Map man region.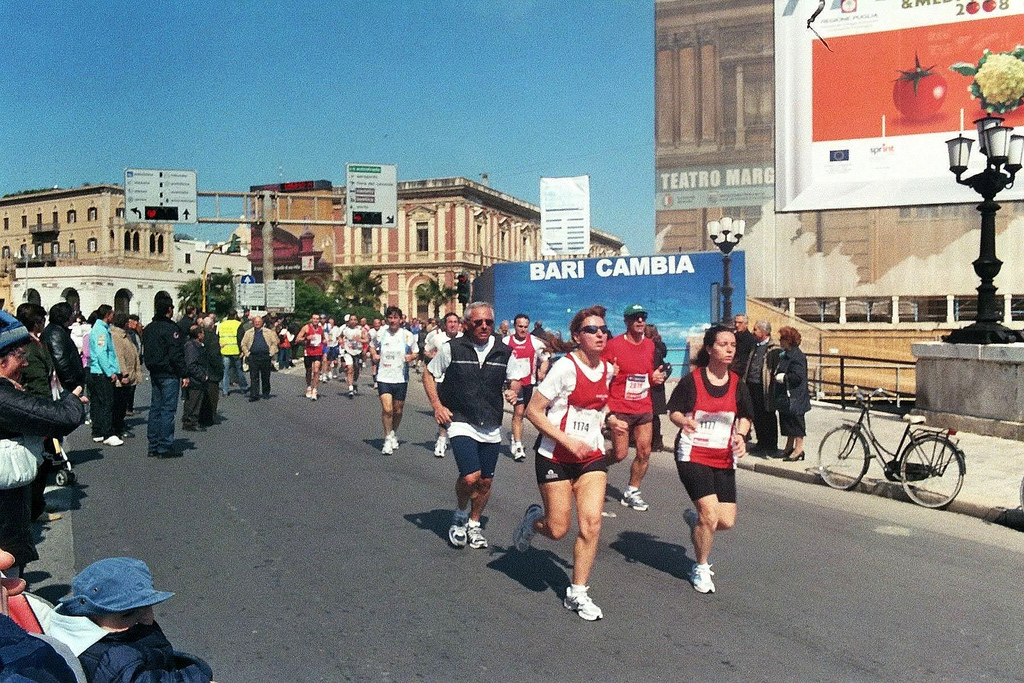
Mapped to <bbox>206, 316, 223, 427</bbox>.
